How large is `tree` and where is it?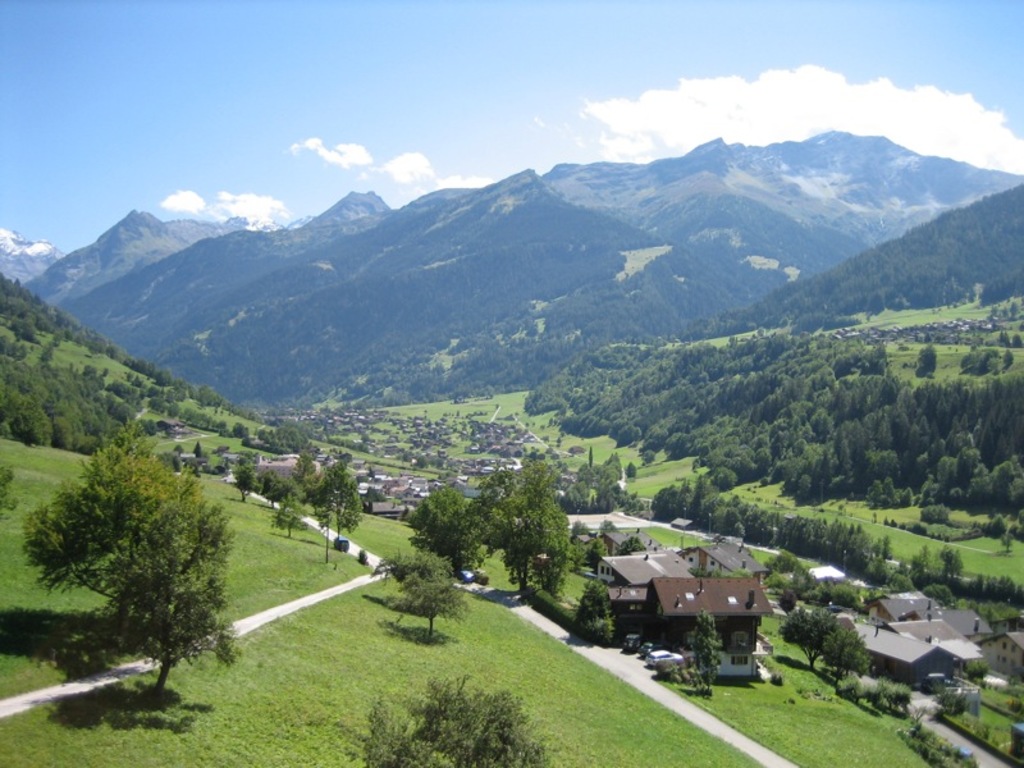
Bounding box: 1009:300:1019:315.
